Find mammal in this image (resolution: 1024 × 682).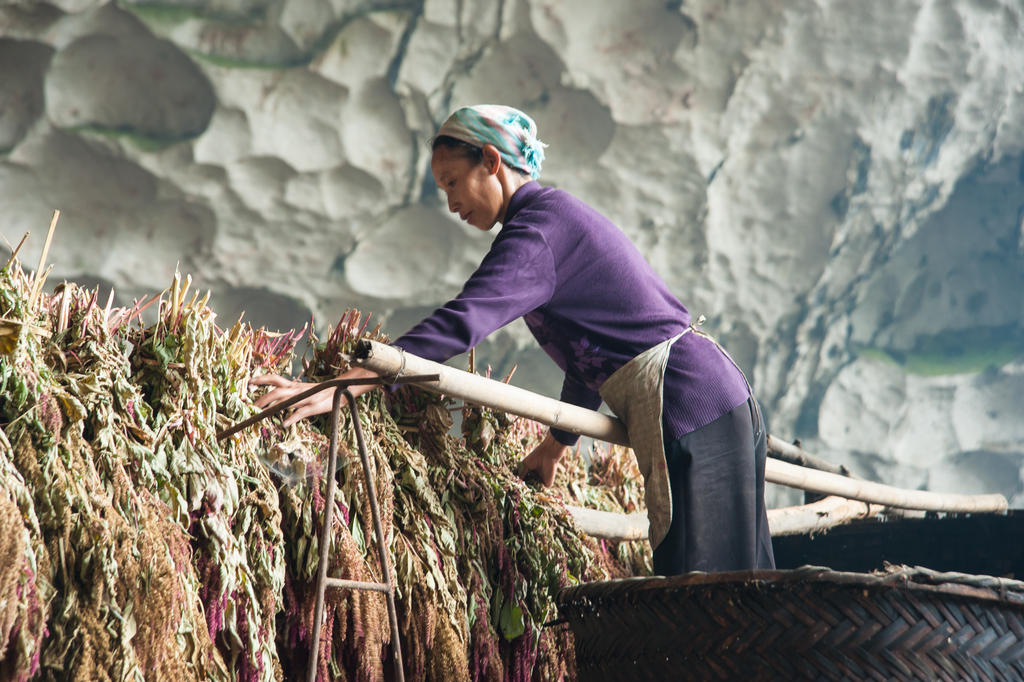
(200, 146, 842, 633).
